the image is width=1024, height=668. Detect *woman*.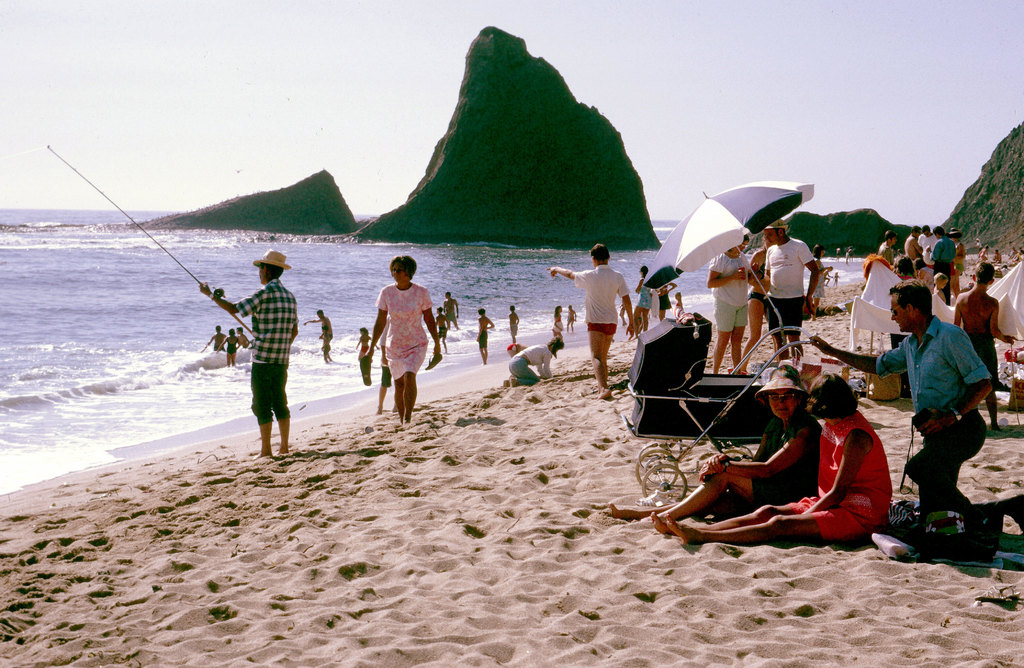
Detection: x1=501, y1=337, x2=565, y2=388.
